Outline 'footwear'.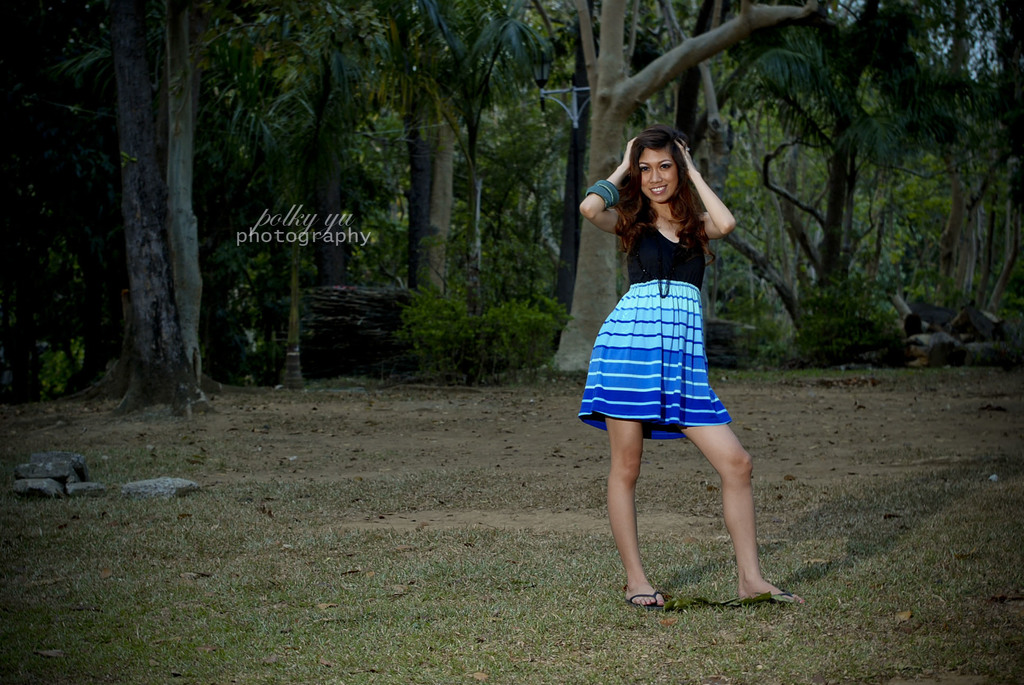
Outline: bbox=(742, 592, 805, 605).
